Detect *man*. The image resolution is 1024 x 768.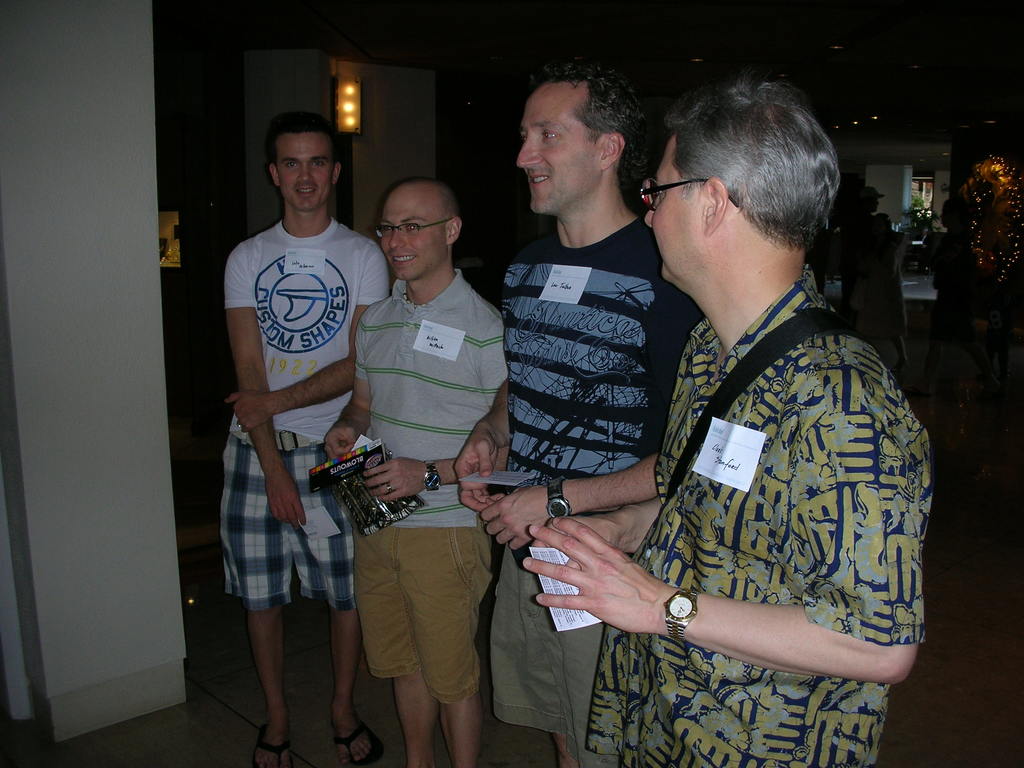
<box>453,63,707,767</box>.
